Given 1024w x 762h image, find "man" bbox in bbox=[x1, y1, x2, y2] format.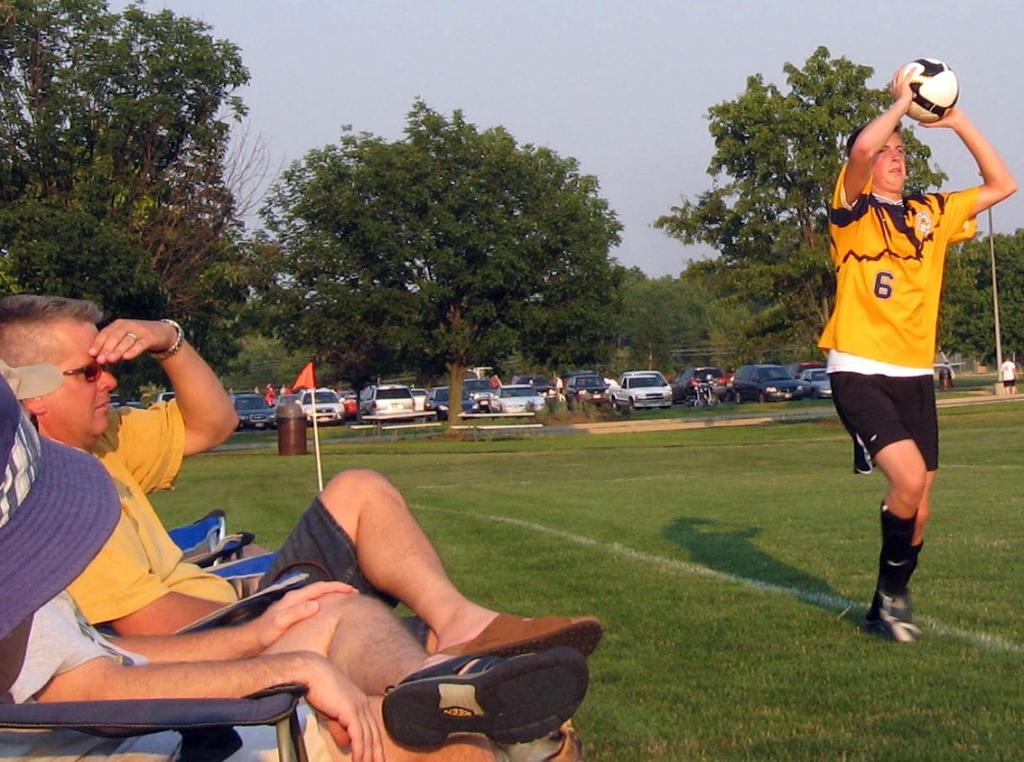
bbox=[815, 60, 997, 640].
